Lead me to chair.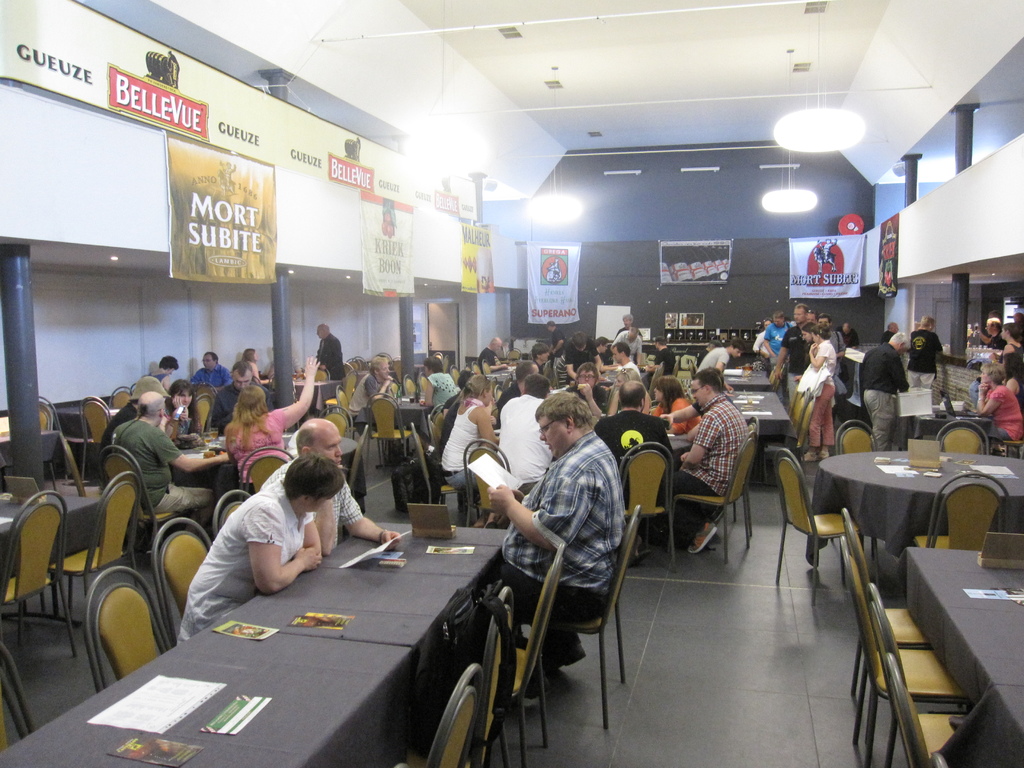
Lead to (left=865, top=586, right=985, bottom=767).
